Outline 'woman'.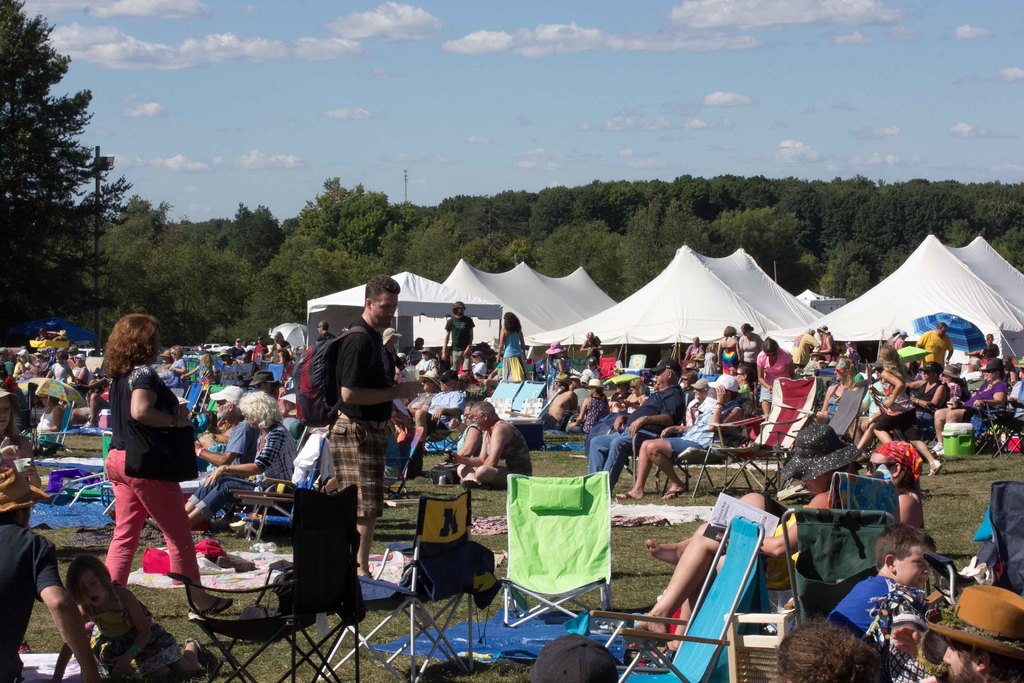
Outline: [868, 345, 941, 480].
